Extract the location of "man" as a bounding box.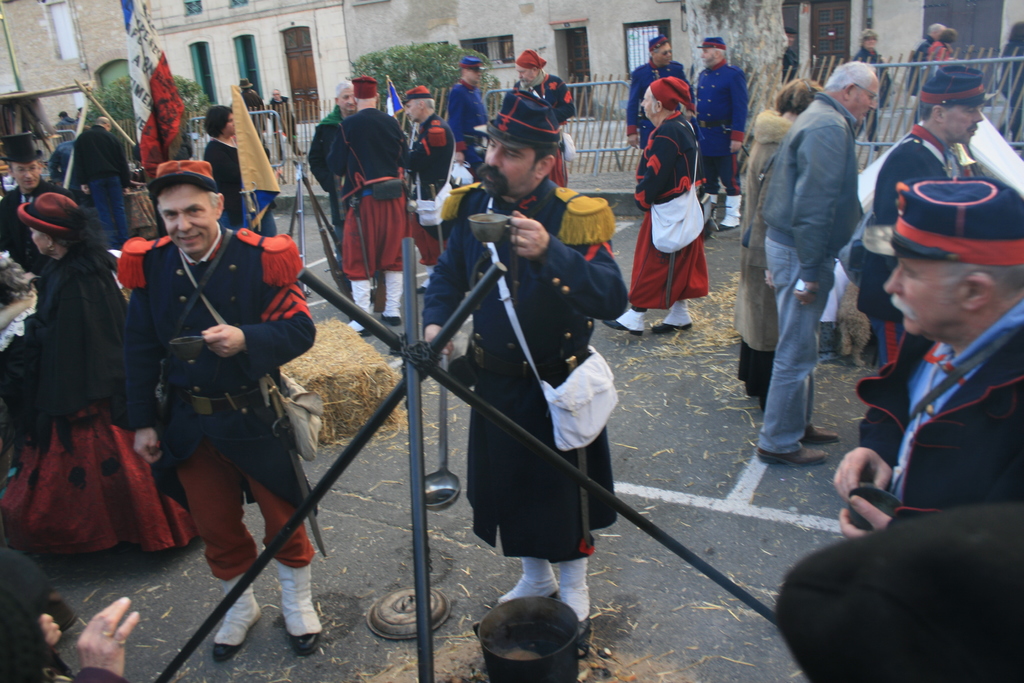
506 52 577 186.
